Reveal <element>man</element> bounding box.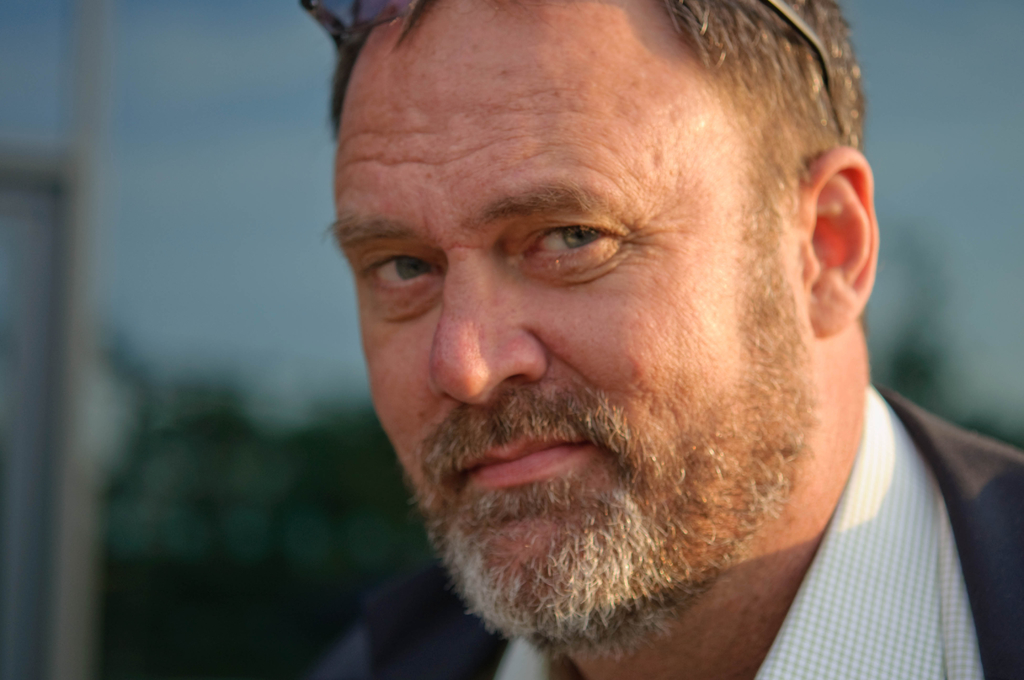
Revealed: {"left": 227, "top": 10, "right": 1007, "bottom": 679}.
